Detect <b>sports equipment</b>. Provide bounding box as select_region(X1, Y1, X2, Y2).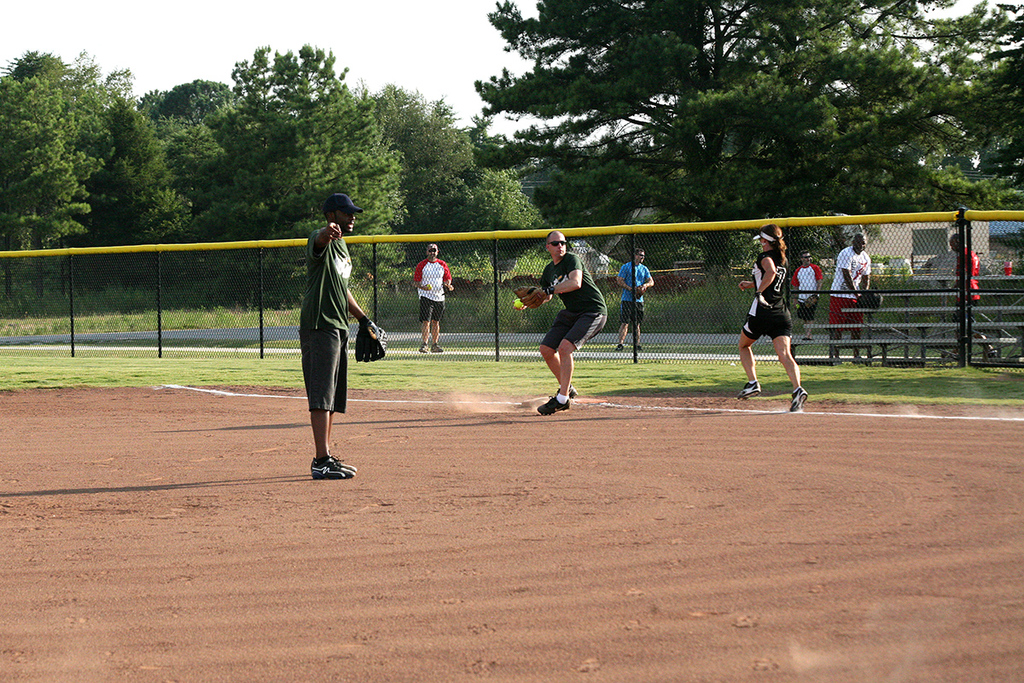
select_region(631, 284, 645, 299).
